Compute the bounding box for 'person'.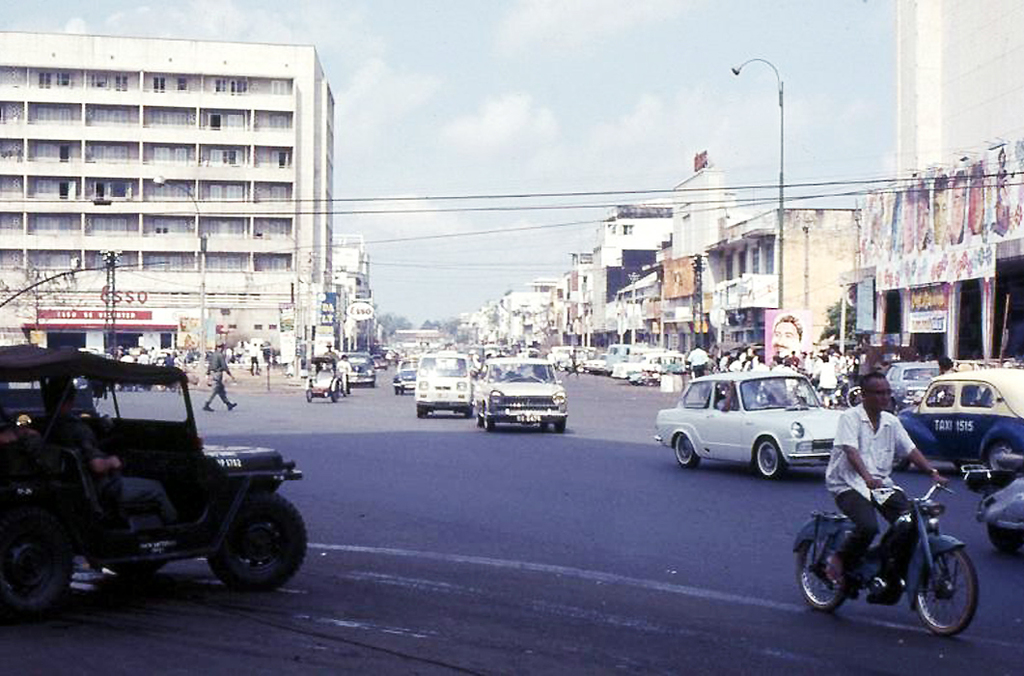
{"left": 716, "top": 380, "right": 737, "bottom": 420}.
